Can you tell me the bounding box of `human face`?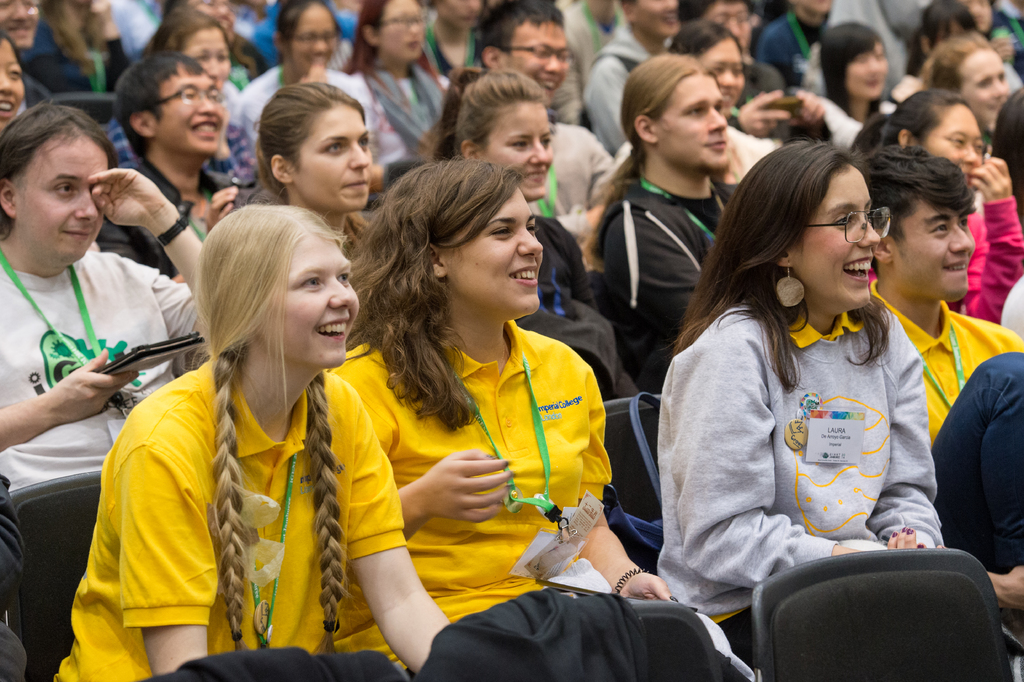
(657, 71, 728, 174).
